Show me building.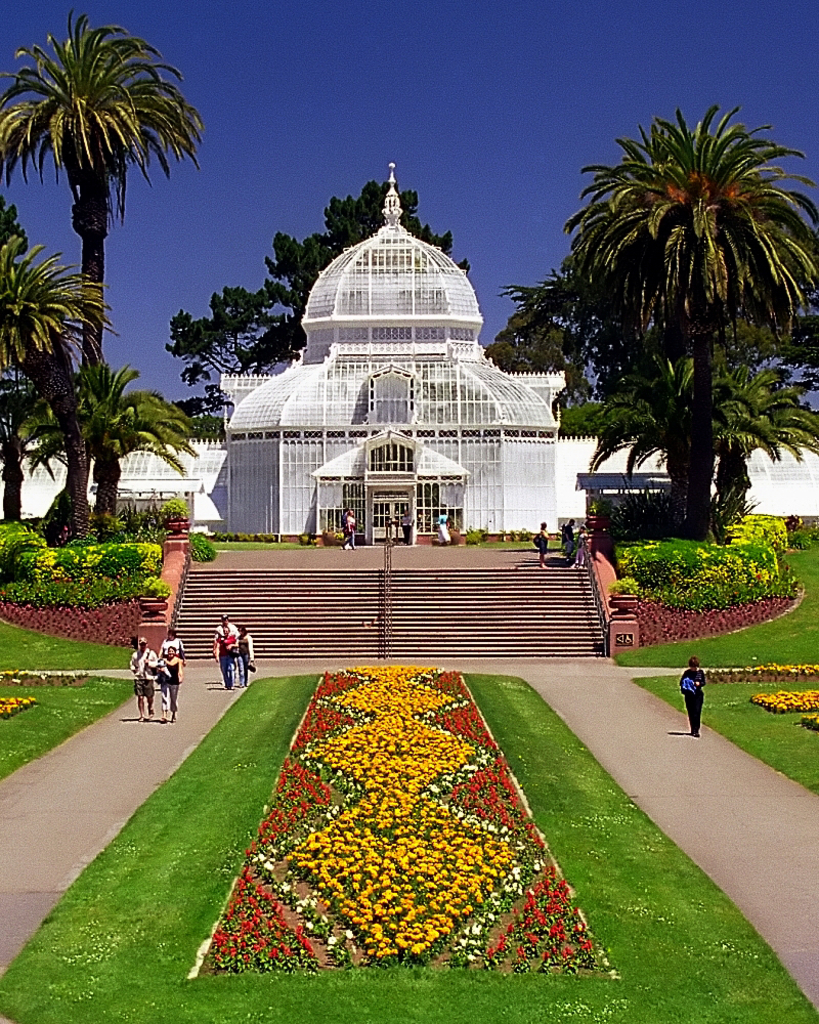
building is here: region(0, 163, 818, 549).
